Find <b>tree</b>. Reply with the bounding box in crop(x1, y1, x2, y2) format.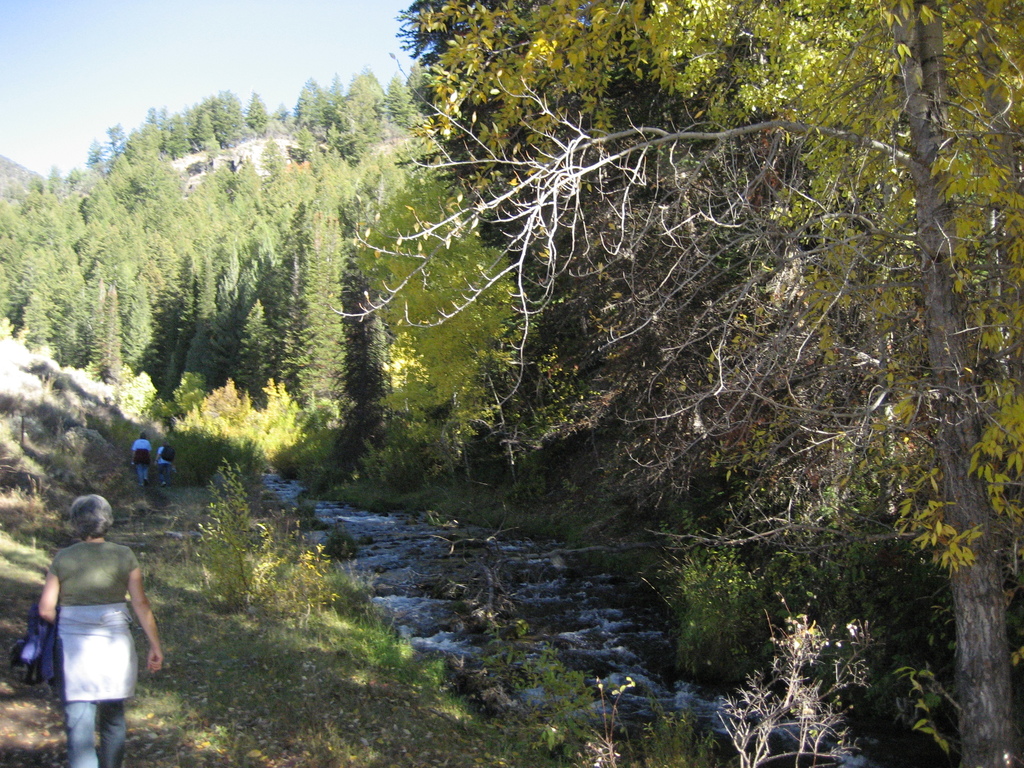
crop(268, 0, 989, 675).
